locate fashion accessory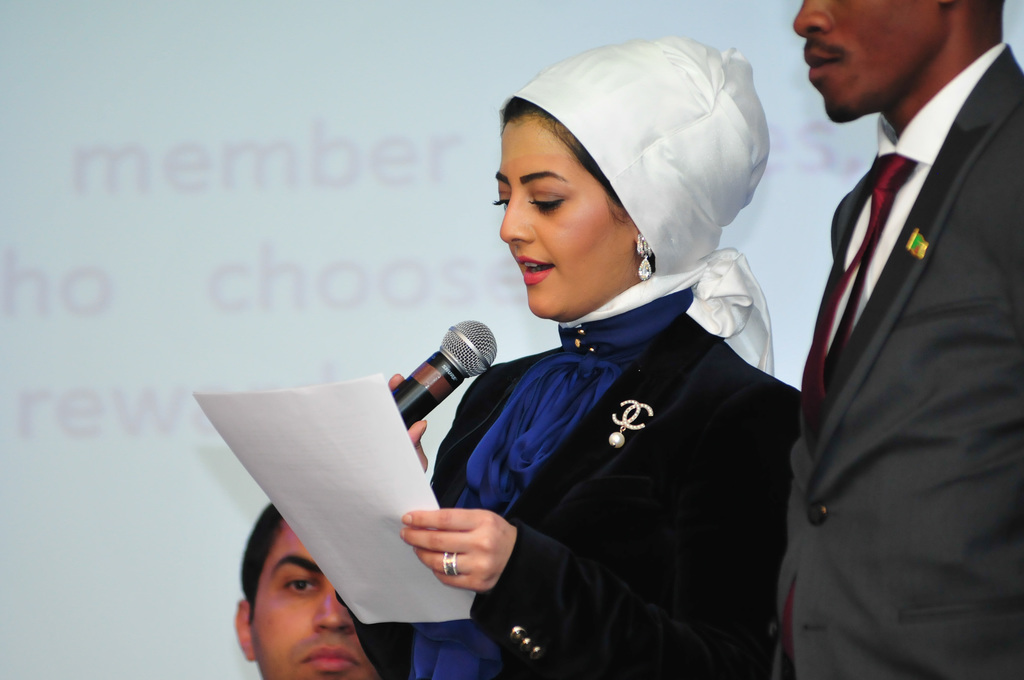
[left=406, top=290, right=692, bottom=679]
